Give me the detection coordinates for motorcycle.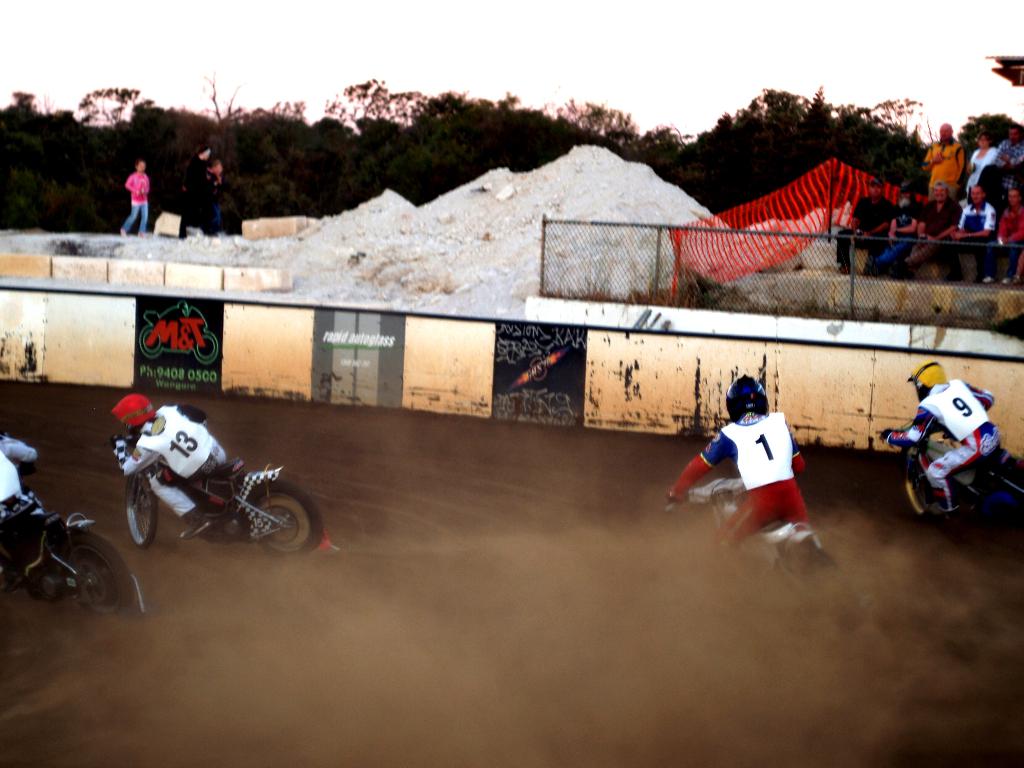
[896, 437, 1022, 520].
